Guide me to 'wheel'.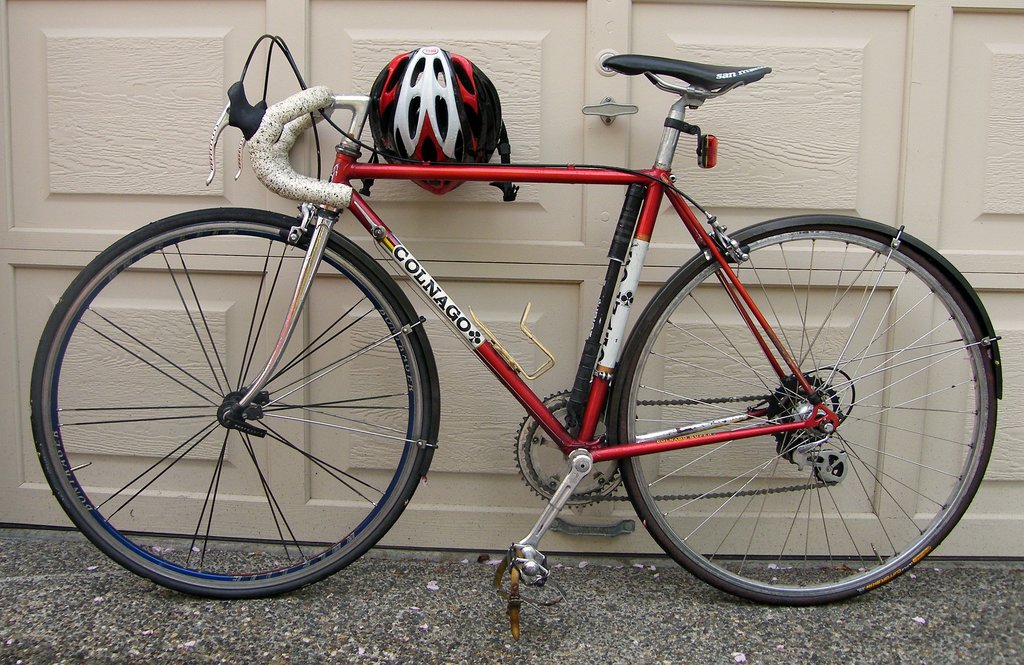
Guidance: 600:221:979:597.
